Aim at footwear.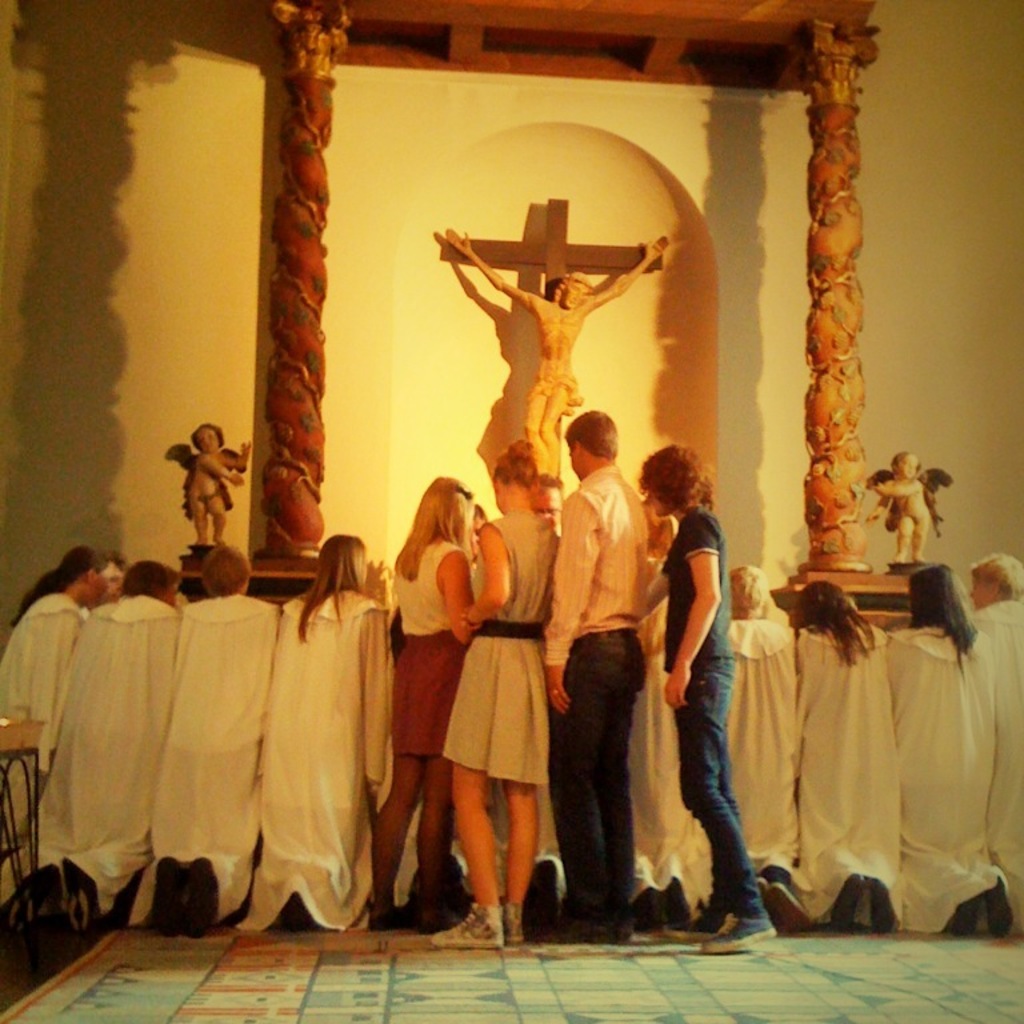
Aimed at rect(405, 899, 443, 935).
